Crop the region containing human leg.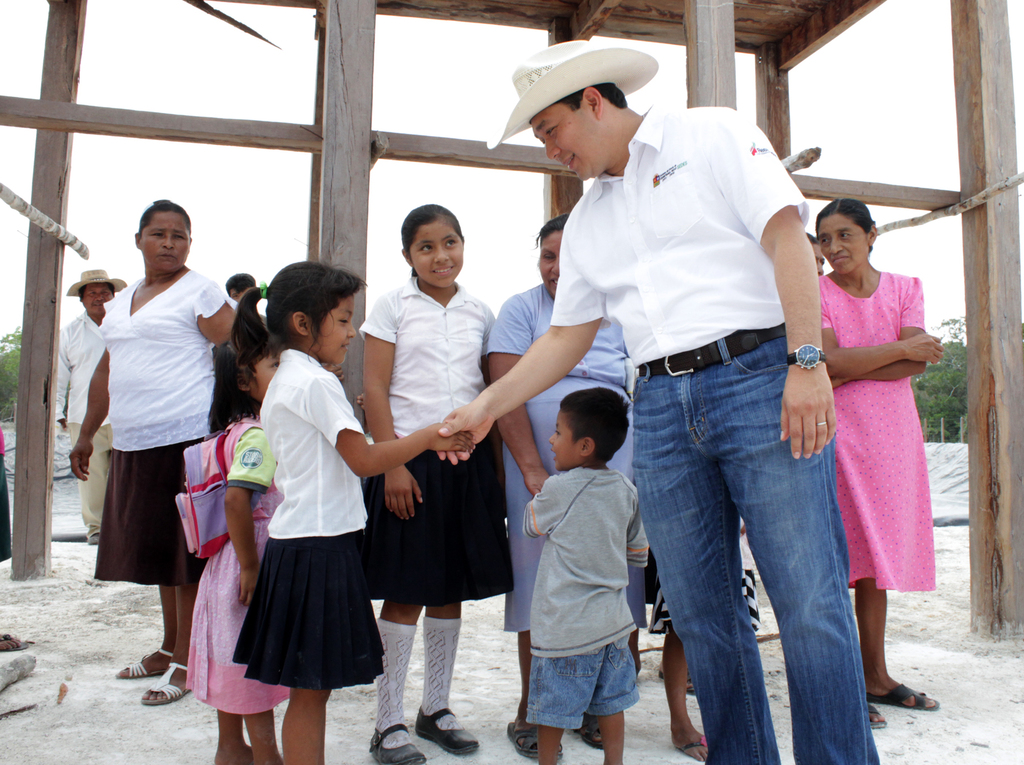
Crop region: region(220, 705, 242, 763).
